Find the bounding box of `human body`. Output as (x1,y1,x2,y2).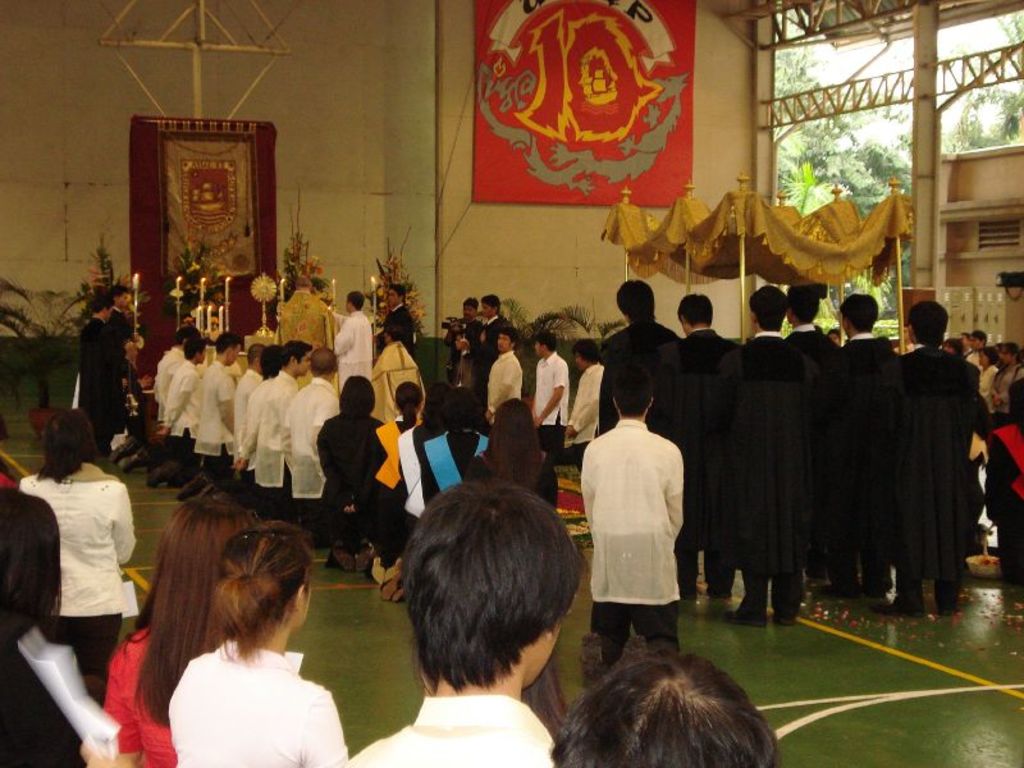
(982,367,1023,605).
